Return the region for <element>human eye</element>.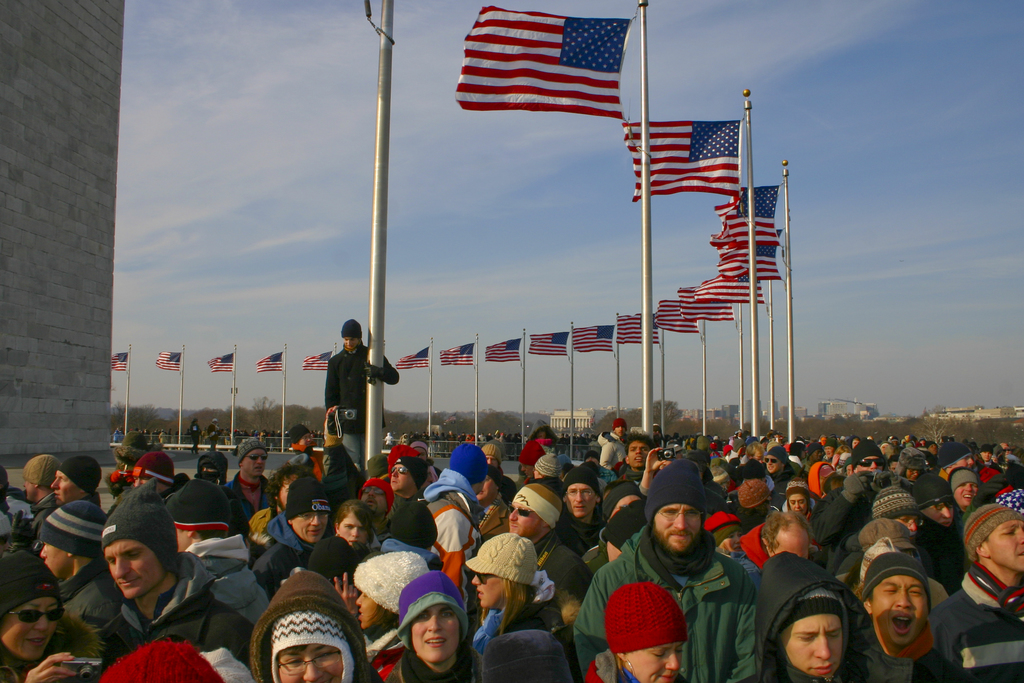
<bbox>790, 500, 795, 505</bbox>.
